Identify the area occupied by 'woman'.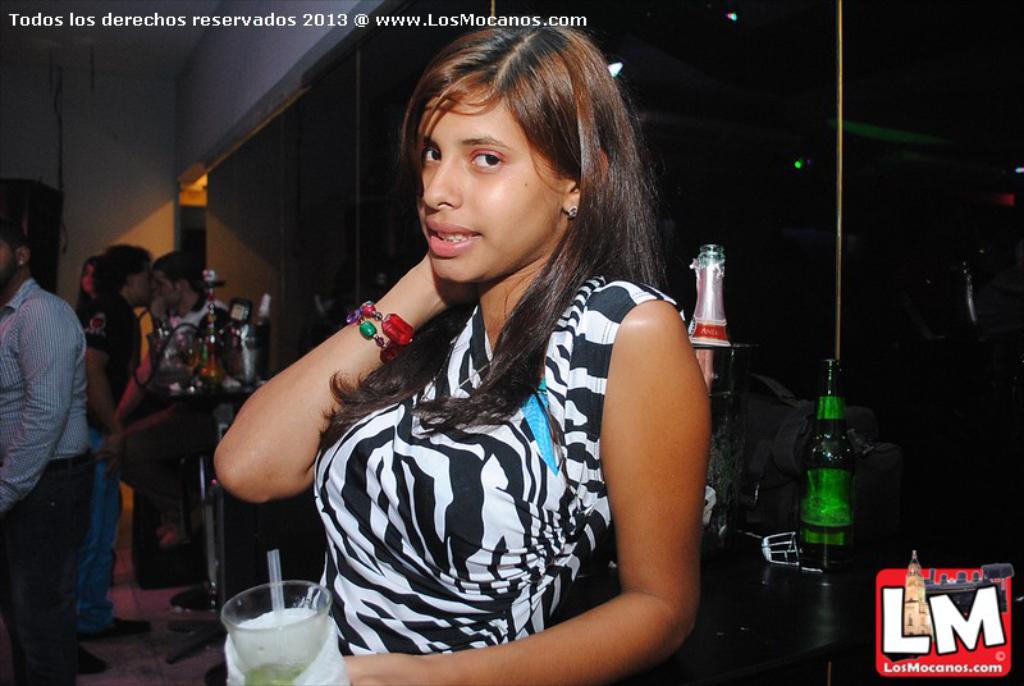
Area: 214,55,748,674.
